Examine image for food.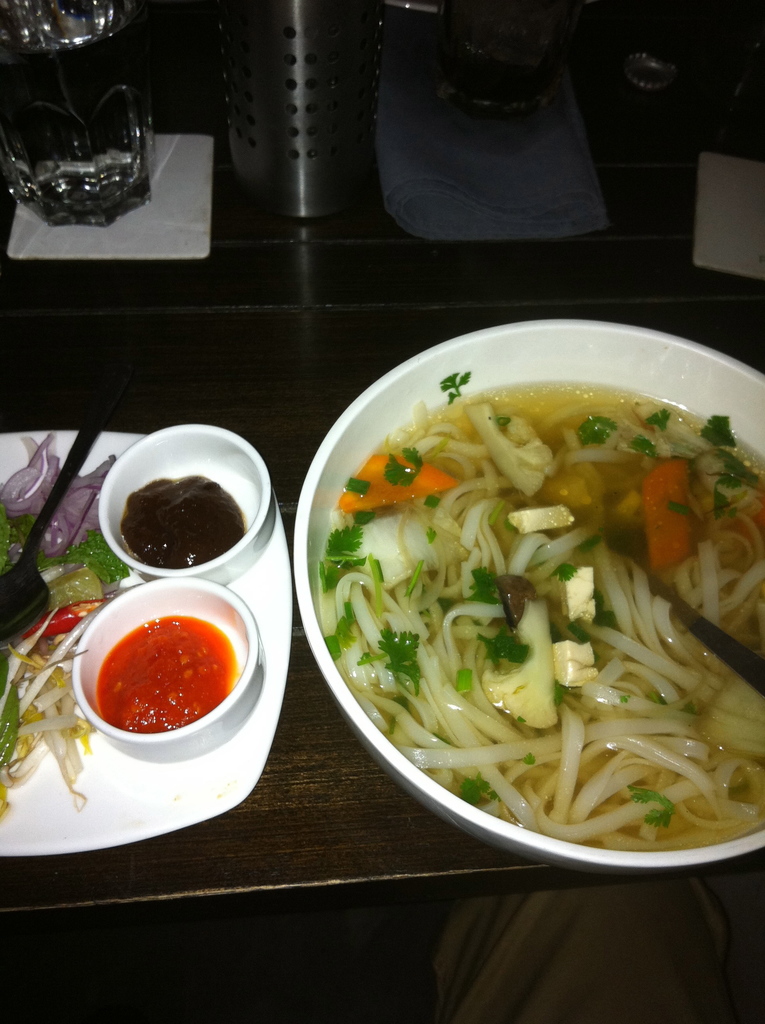
Examination result: Rect(295, 310, 764, 868).
